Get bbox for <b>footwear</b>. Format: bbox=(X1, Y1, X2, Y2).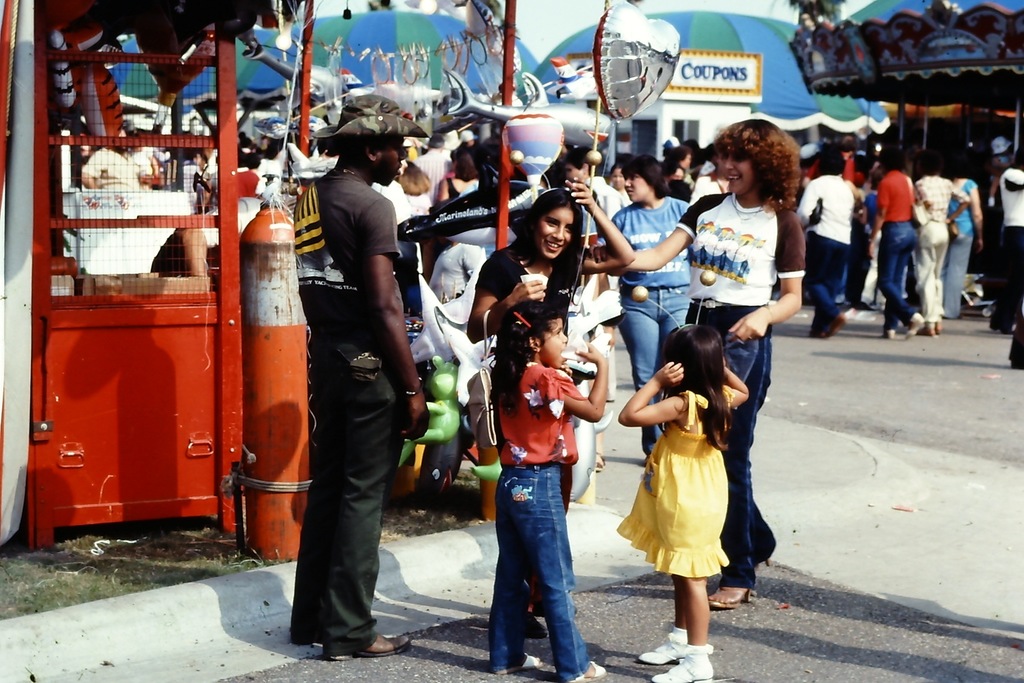
bbox=(916, 324, 932, 337).
